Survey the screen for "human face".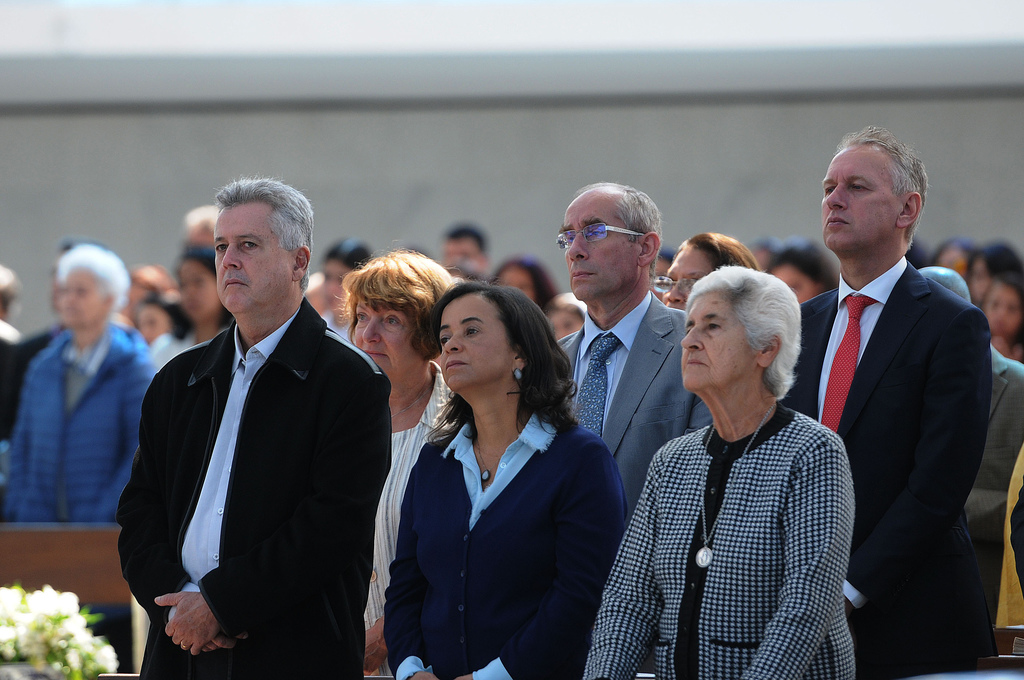
Survey found: 774,269,818,306.
